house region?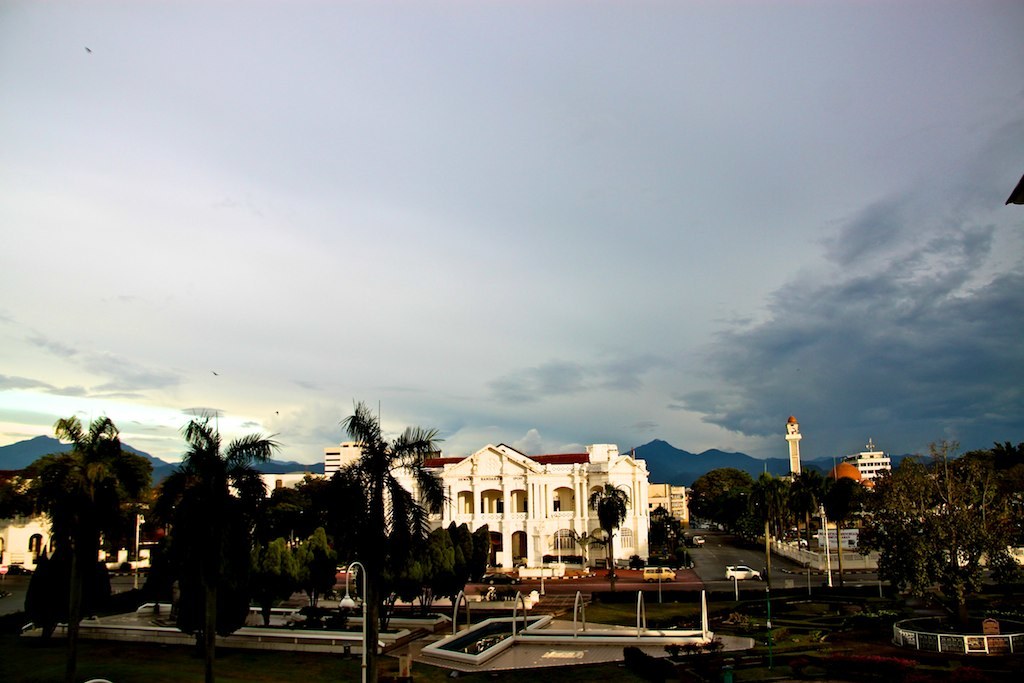
223:467:434:541
